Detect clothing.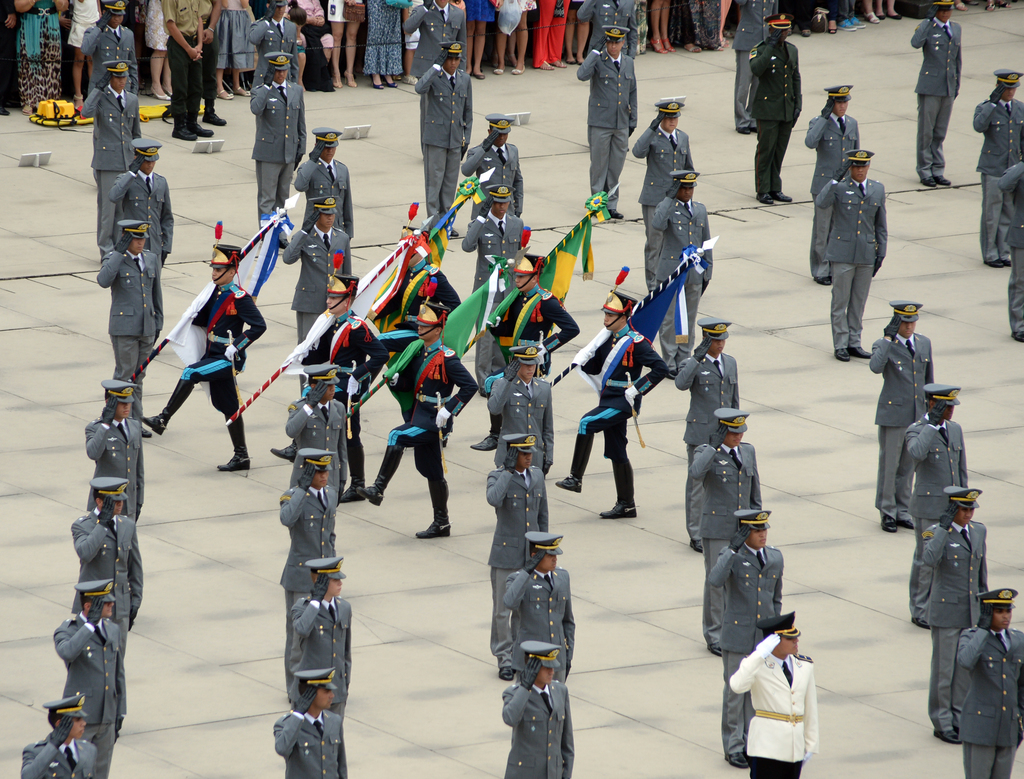
Detected at pyautogui.locateOnScreen(139, 0, 168, 51).
